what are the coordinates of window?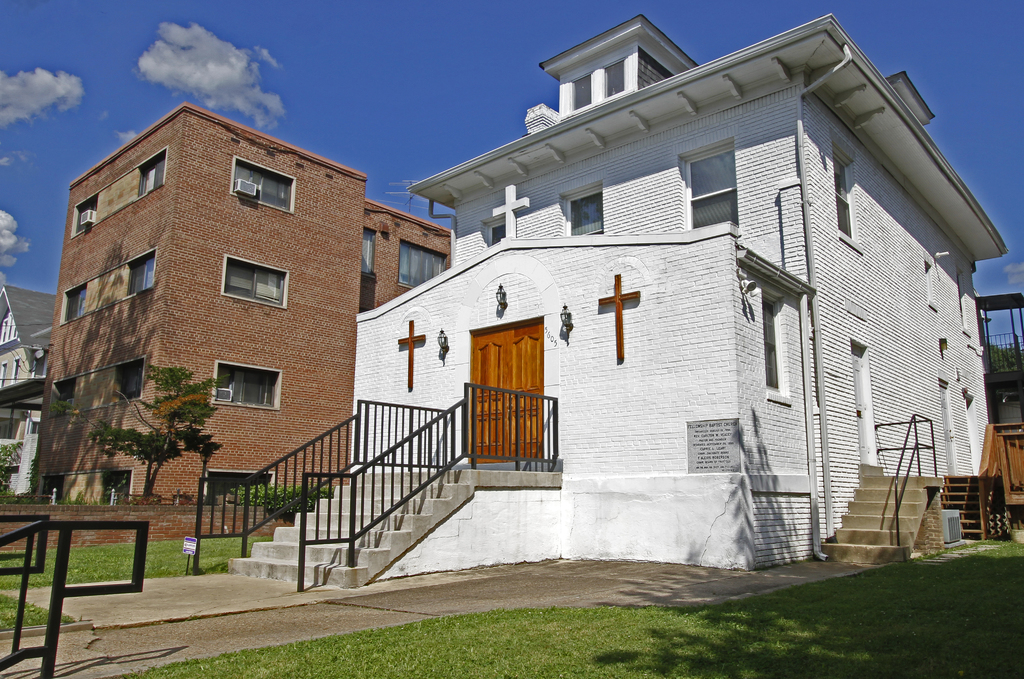
pyautogui.locateOnScreen(230, 155, 296, 216).
